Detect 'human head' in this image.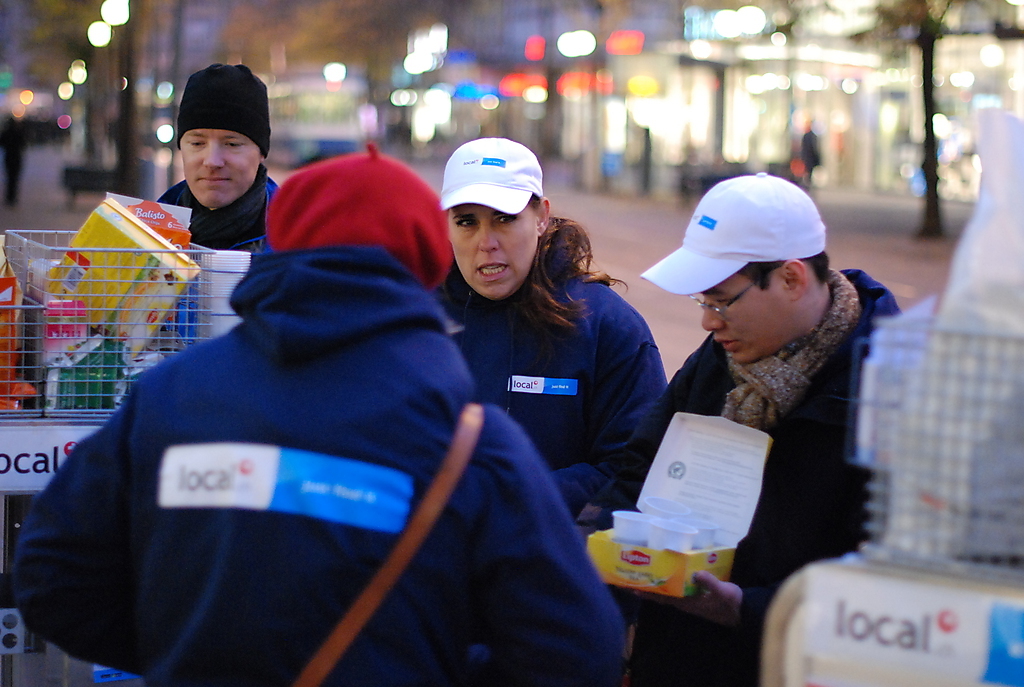
Detection: (x1=164, y1=67, x2=258, y2=192).
